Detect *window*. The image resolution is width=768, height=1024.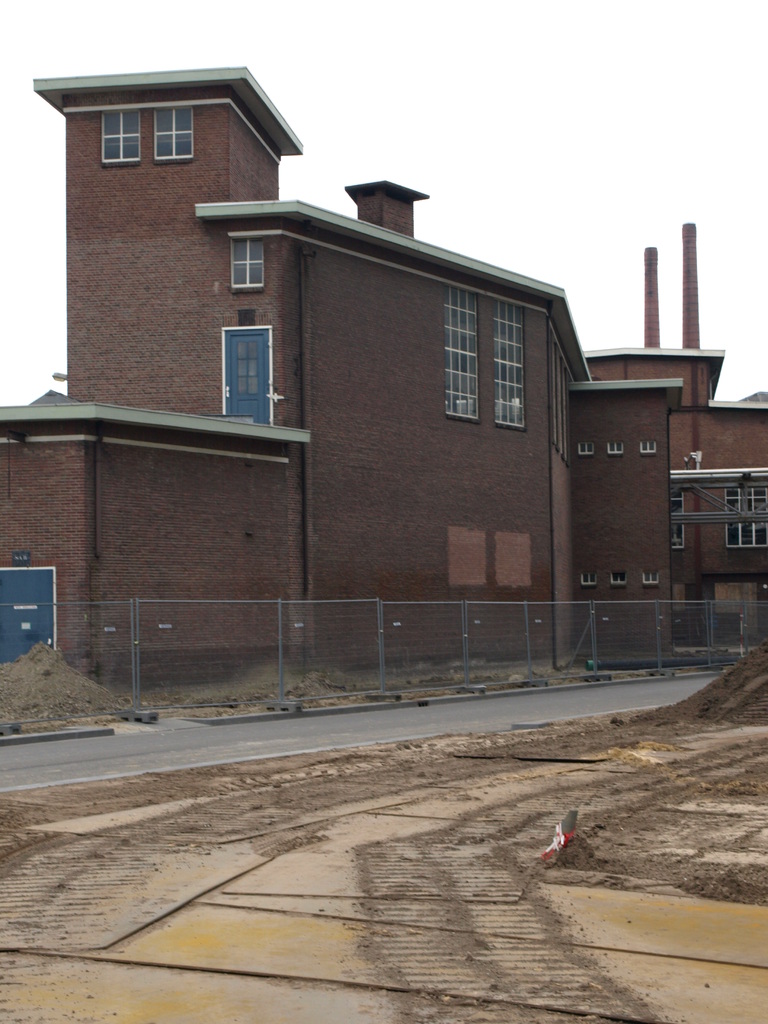
<box>576,442,593,458</box>.
